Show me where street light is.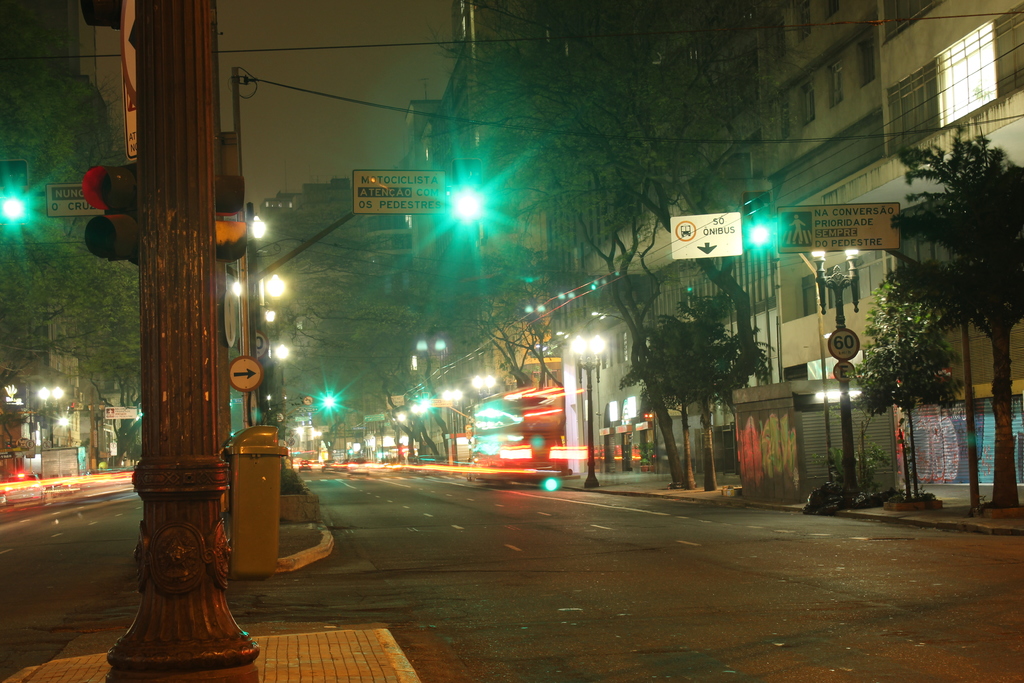
street light is at [811,247,863,496].
